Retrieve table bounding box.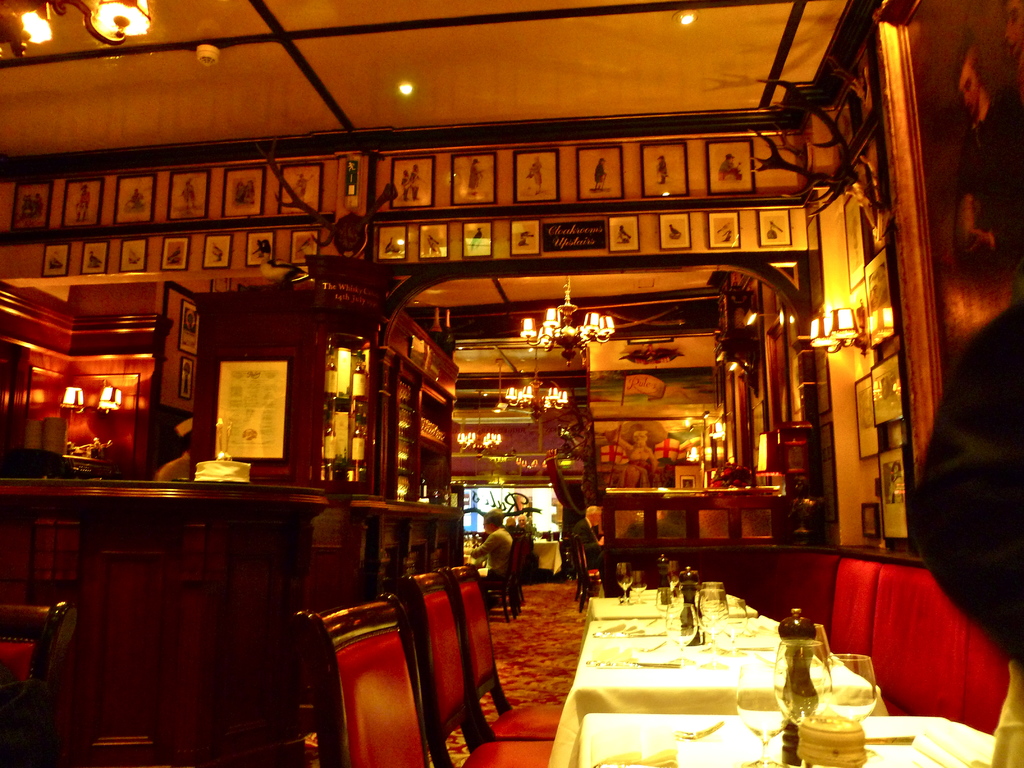
Bounding box: 461, 540, 563, 582.
